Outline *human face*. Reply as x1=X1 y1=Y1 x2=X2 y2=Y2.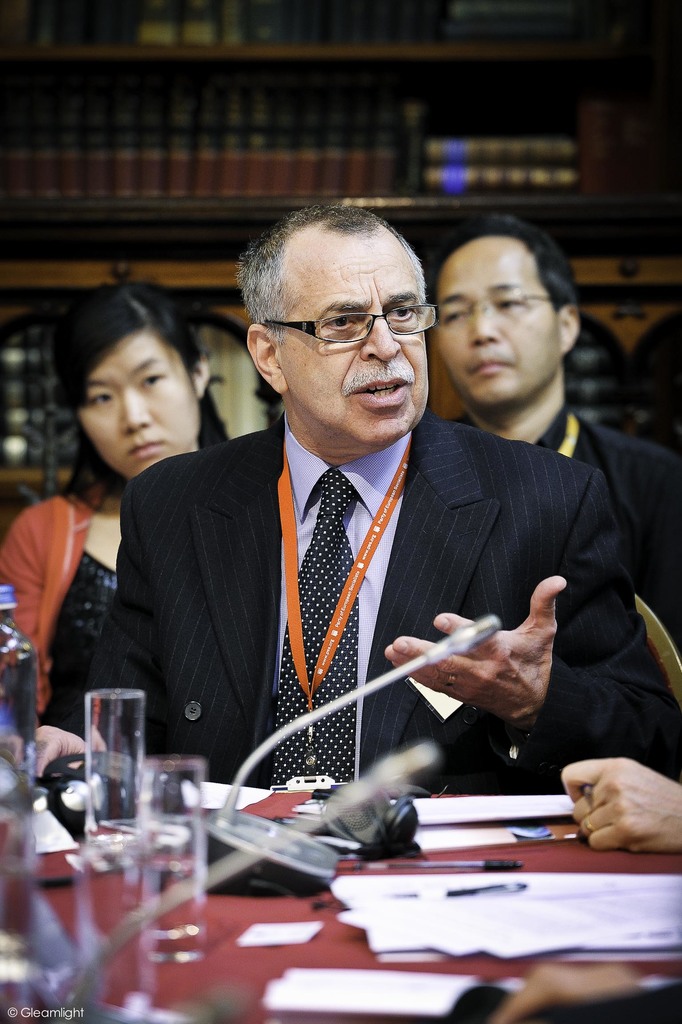
x1=68 y1=328 x2=194 y2=481.
